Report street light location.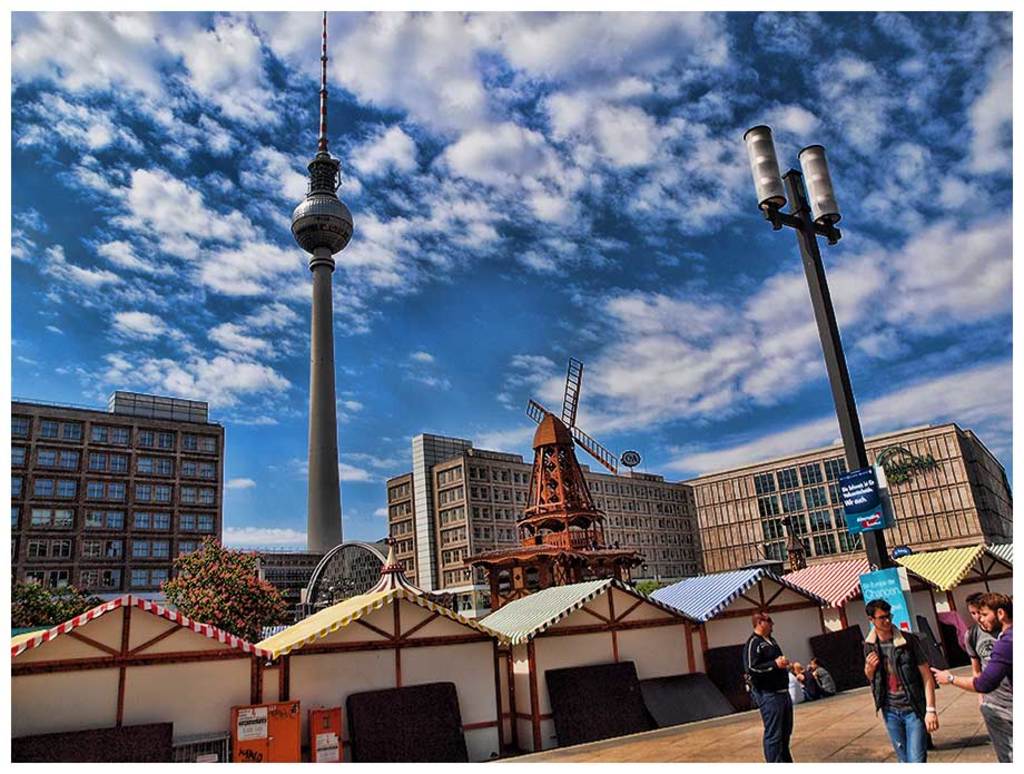
Report: region(751, 139, 890, 509).
